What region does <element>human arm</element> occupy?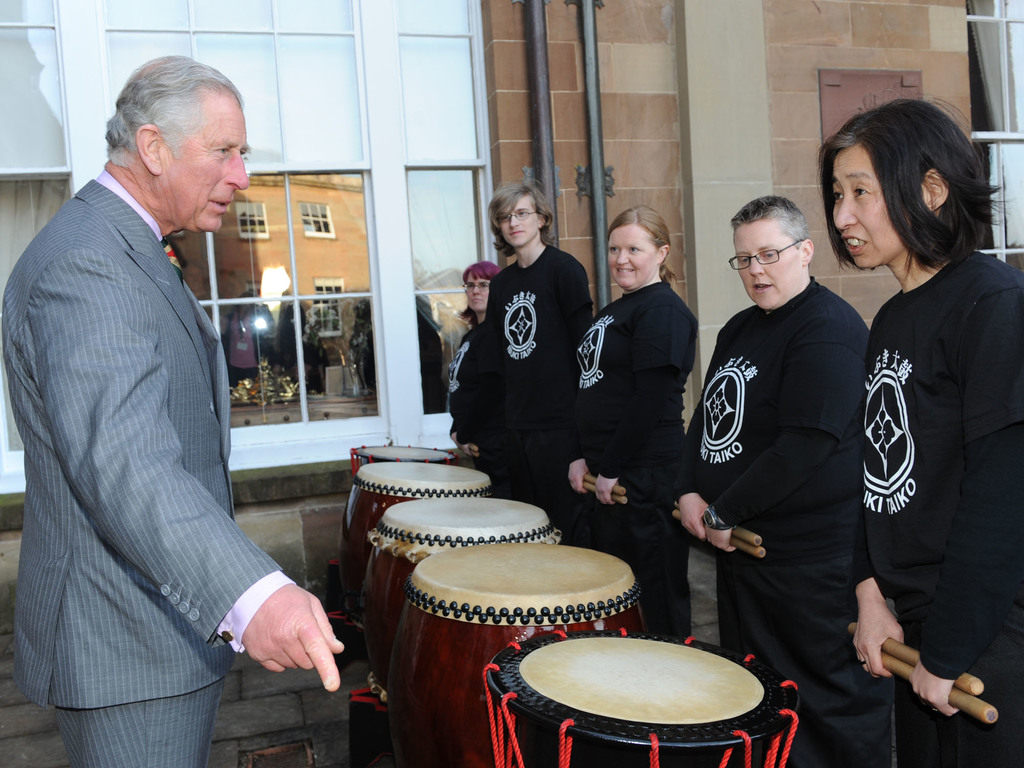
bbox=(662, 413, 730, 540).
